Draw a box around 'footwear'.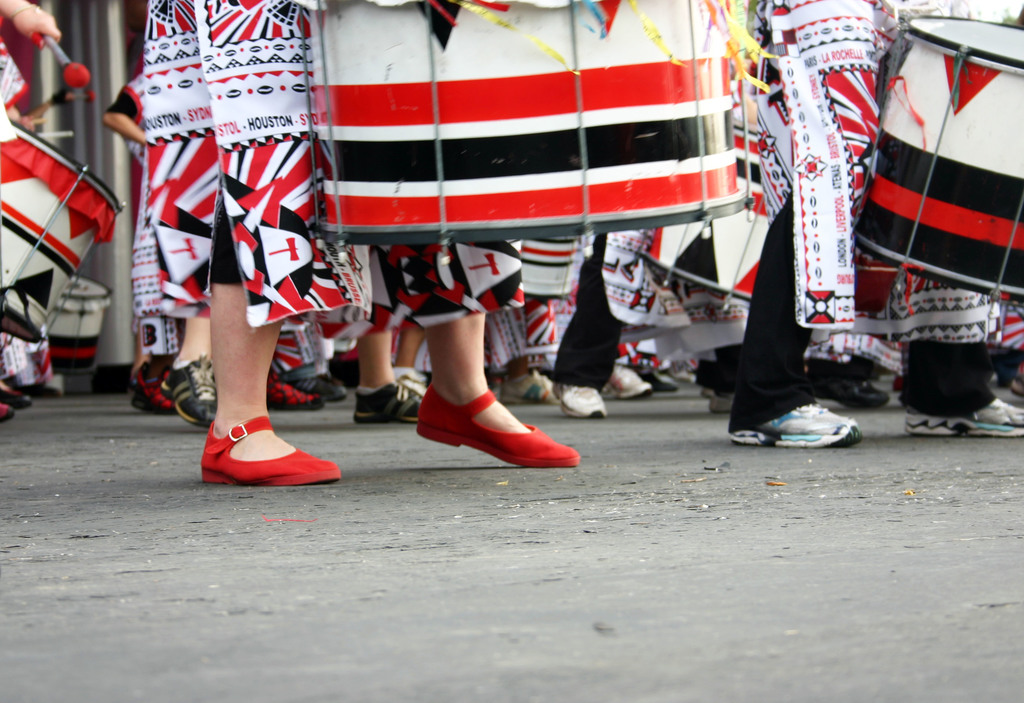
[417,388,582,468].
